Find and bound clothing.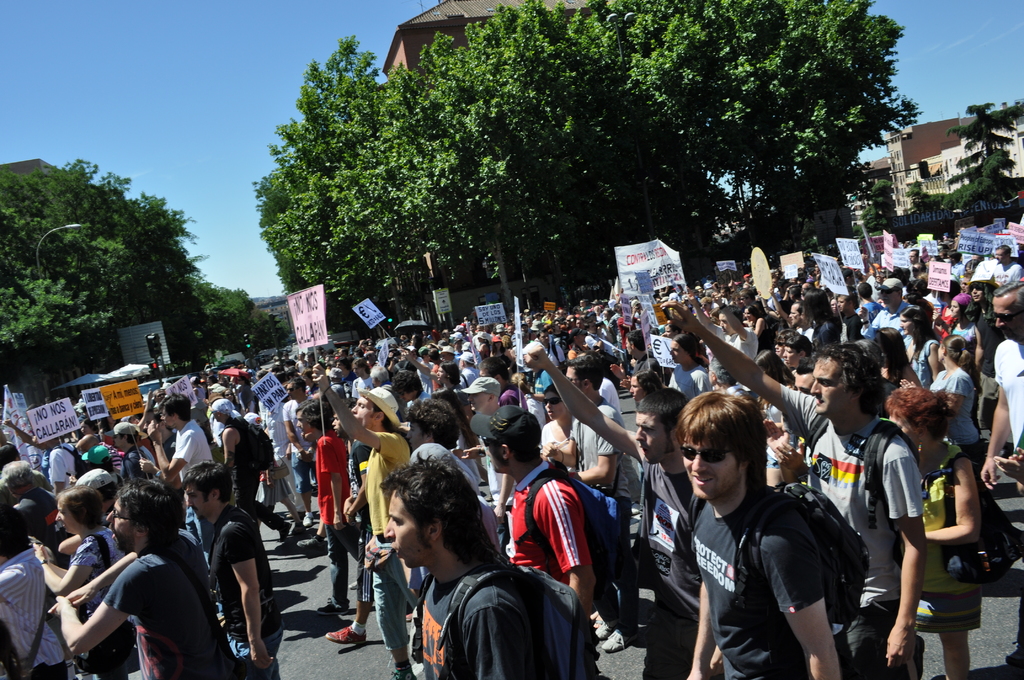
Bound: l=543, t=341, r=564, b=371.
